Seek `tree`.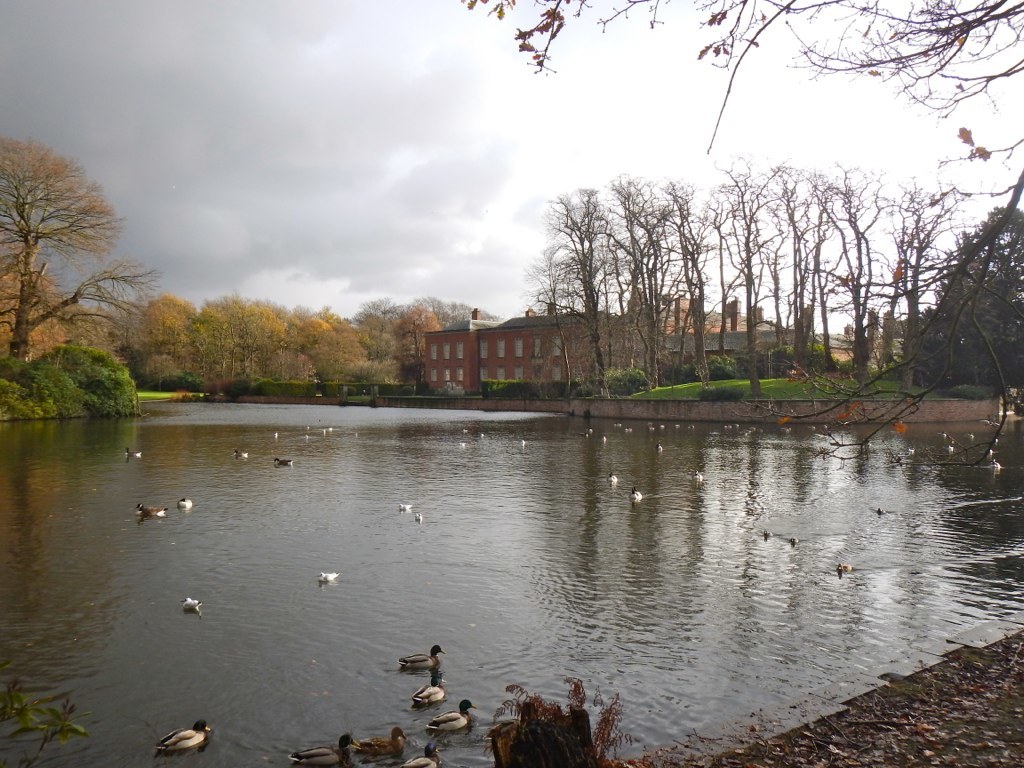
[713, 164, 784, 384].
